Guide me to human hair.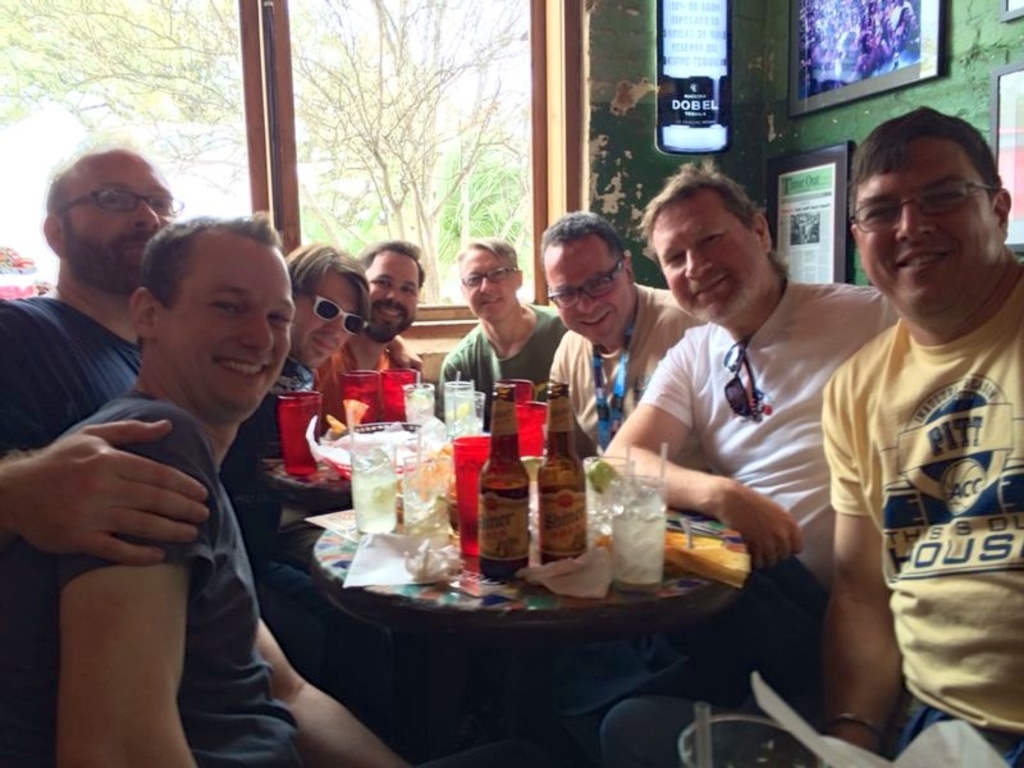
Guidance: pyautogui.locateOnScreen(636, 165, 788, 269).
